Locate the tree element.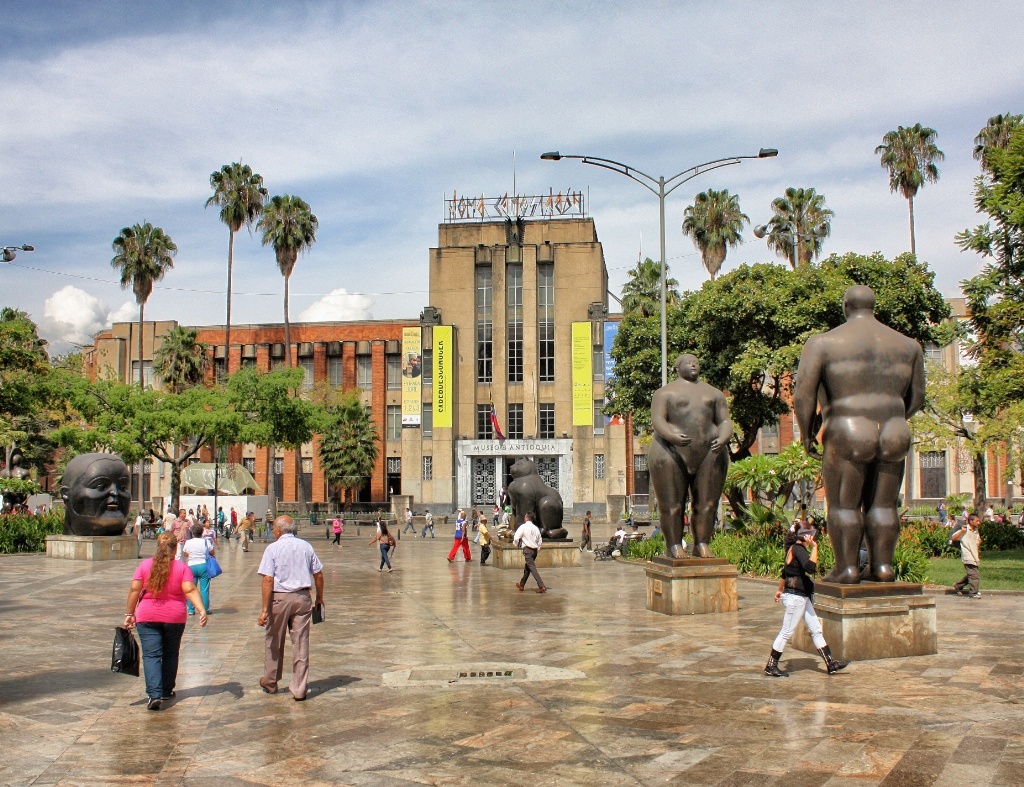
Element bbox: [150,316,212,462].
